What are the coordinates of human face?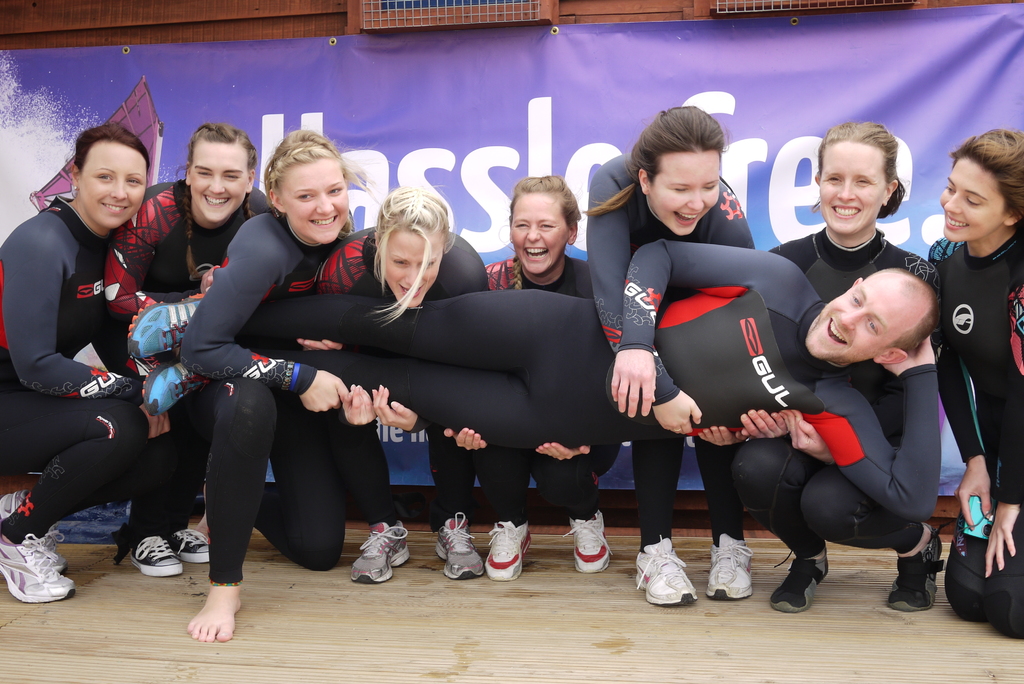
bbox=[804, 273, 902, 368].
